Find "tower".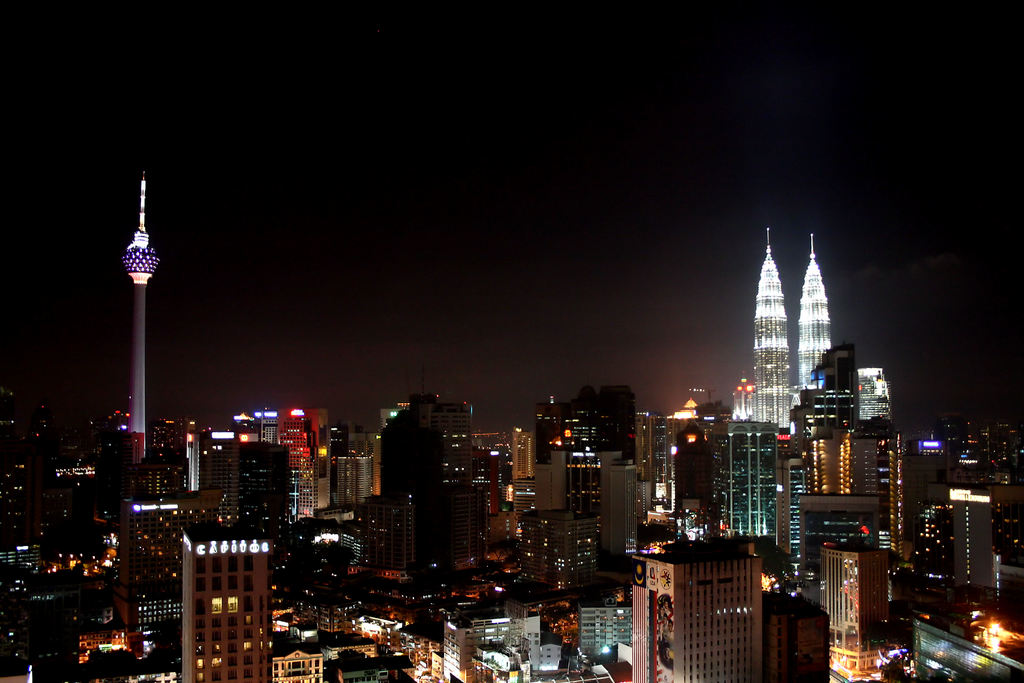
(197, 432, 284, 533).
